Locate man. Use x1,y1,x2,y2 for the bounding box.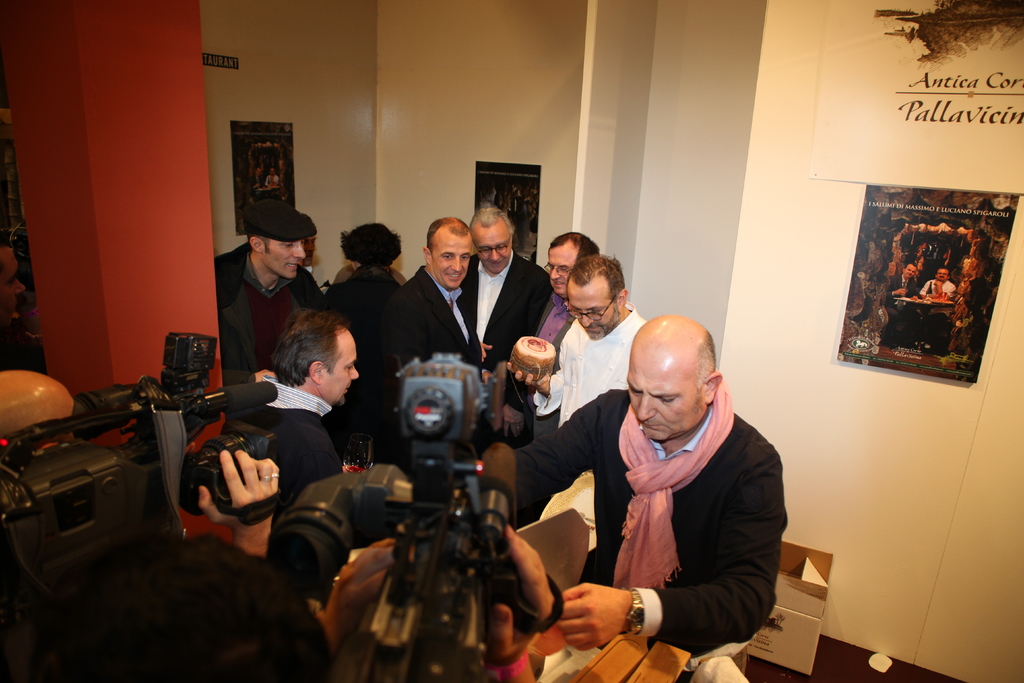
1,524,556,682.
